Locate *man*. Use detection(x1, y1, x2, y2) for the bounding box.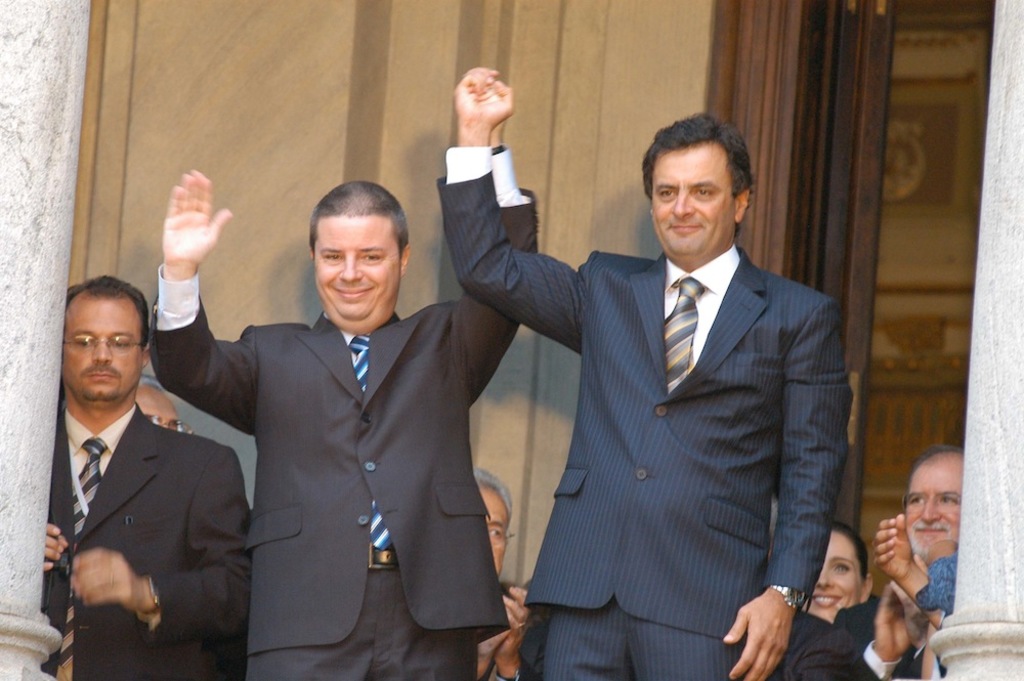
detection(831, 445, 970, 680).
